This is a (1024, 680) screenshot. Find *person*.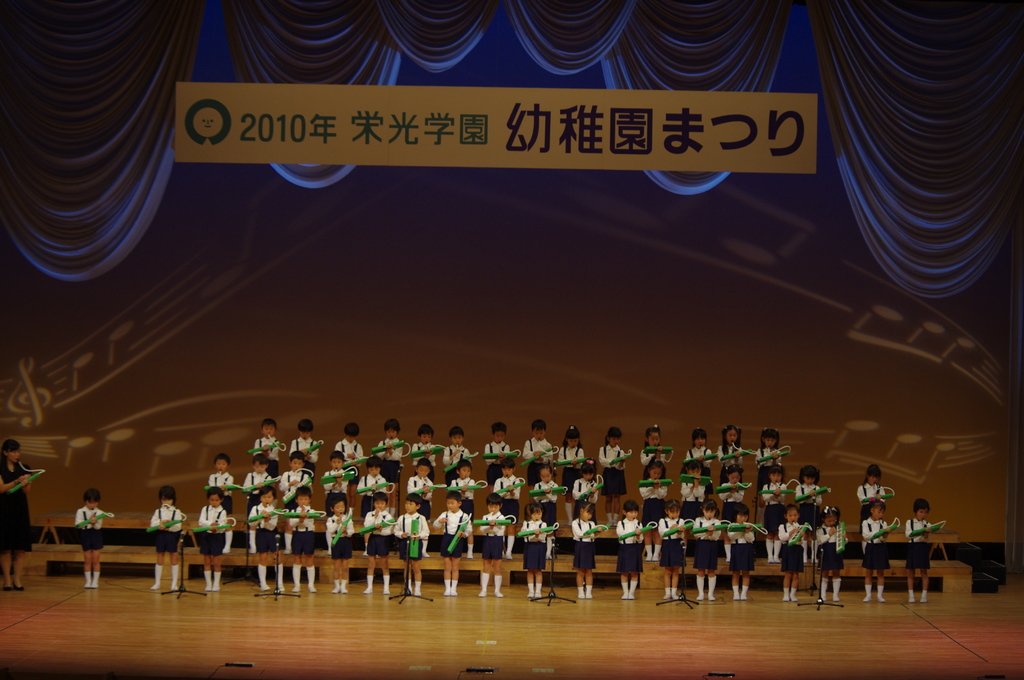
Bounding box: <box>794,470,824,531</box>.
